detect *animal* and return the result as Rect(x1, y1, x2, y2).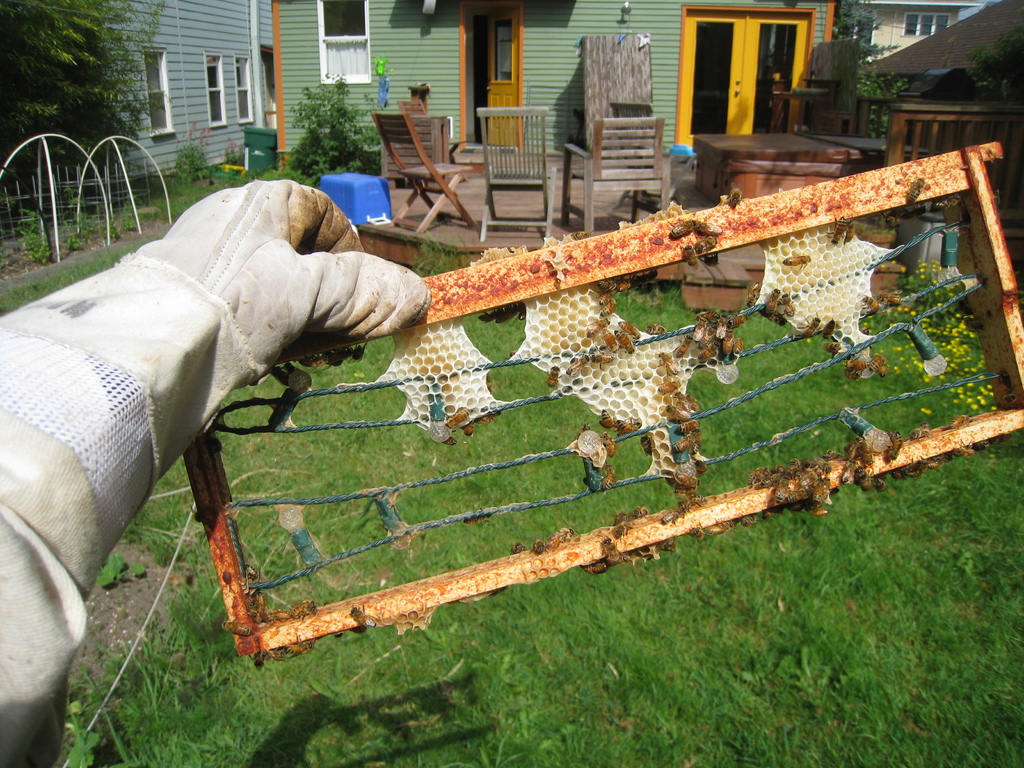
Rect(575, 565, 607, 573).
